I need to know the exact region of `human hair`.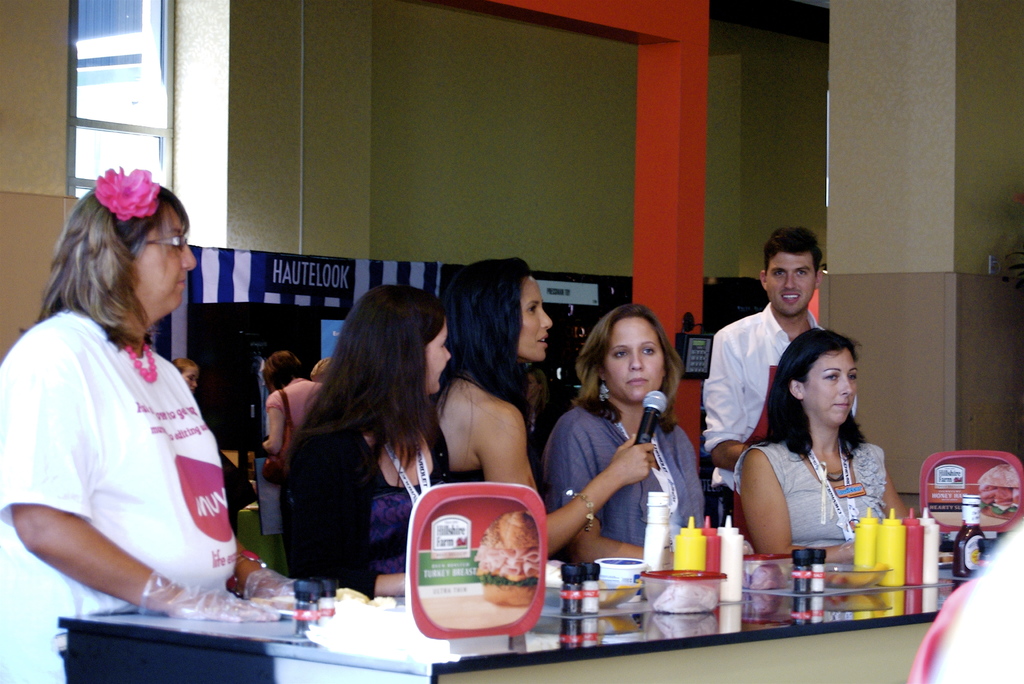
Region: [170, 357, 196, 371].
